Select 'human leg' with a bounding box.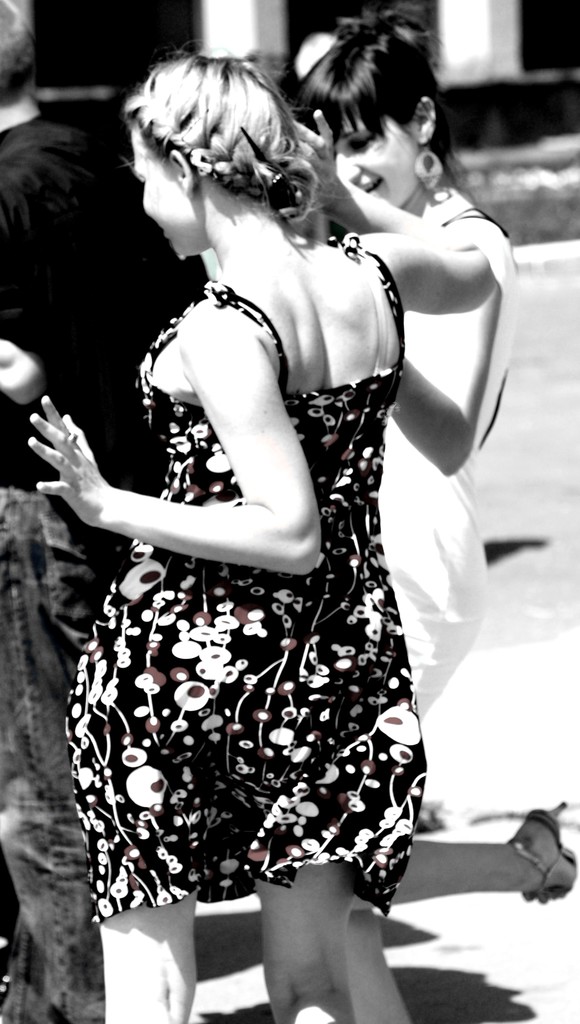
bbox=[246, 552, 366, 1023].
